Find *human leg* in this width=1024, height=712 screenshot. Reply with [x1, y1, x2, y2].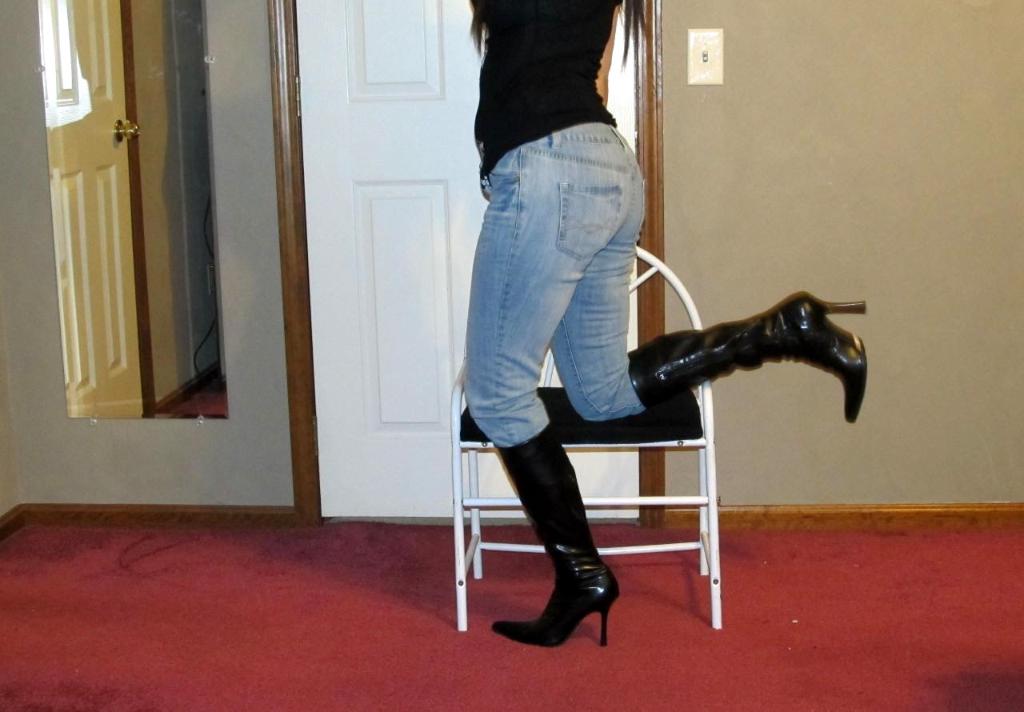
[496, 137, 614, 646].
